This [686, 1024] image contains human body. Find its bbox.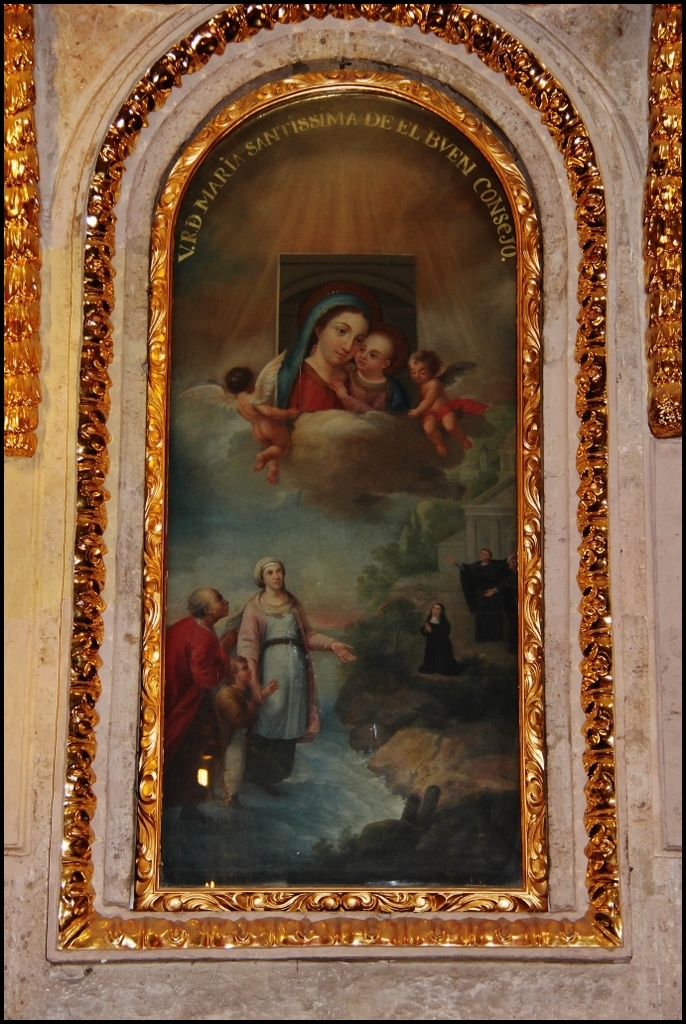
bbox=[333, 331, 396, 417].
